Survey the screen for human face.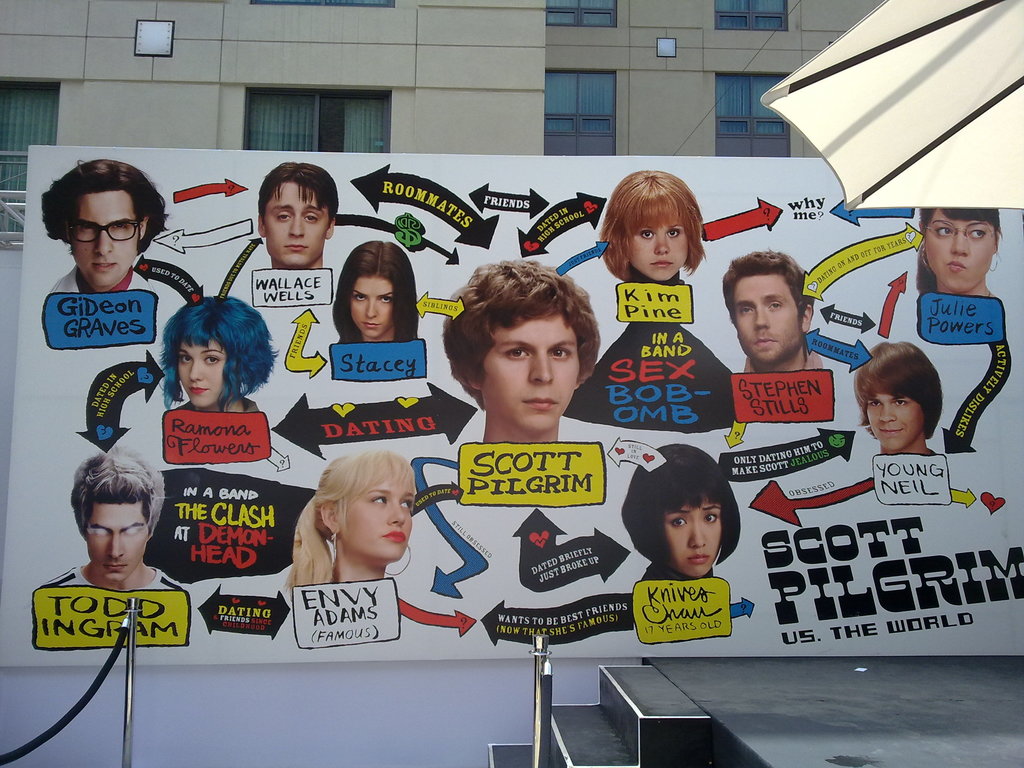
Survey found: <bbox>664, 500, 721, 577</bbox>.
